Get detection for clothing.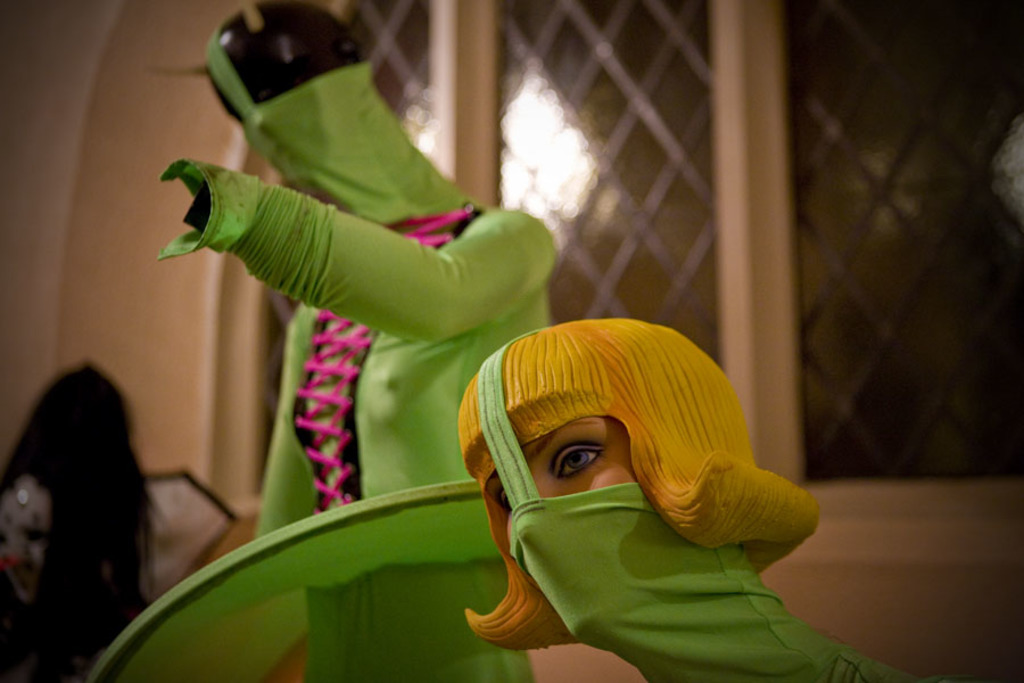
Detection: rect(511, 482, 993, 682).
